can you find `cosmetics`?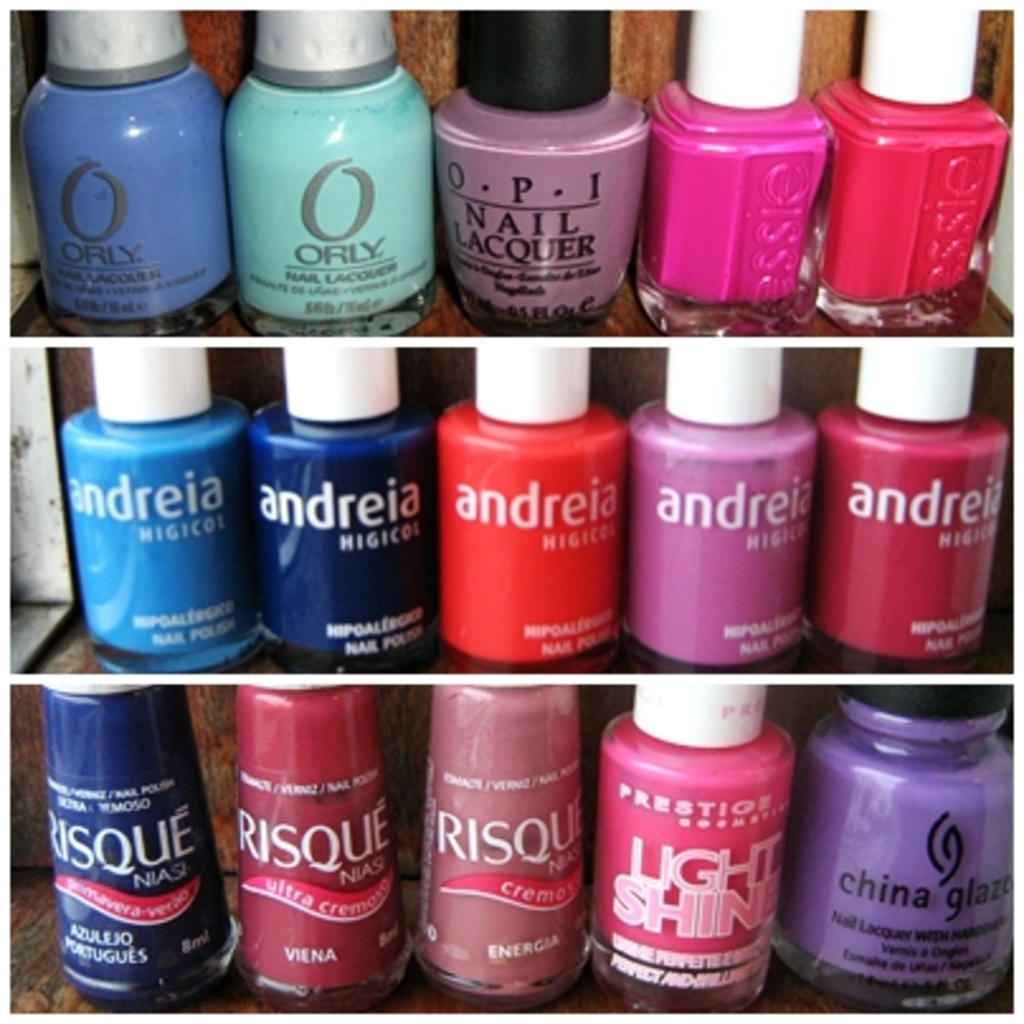
Yes, bounding box: (243,684,411,1021).
